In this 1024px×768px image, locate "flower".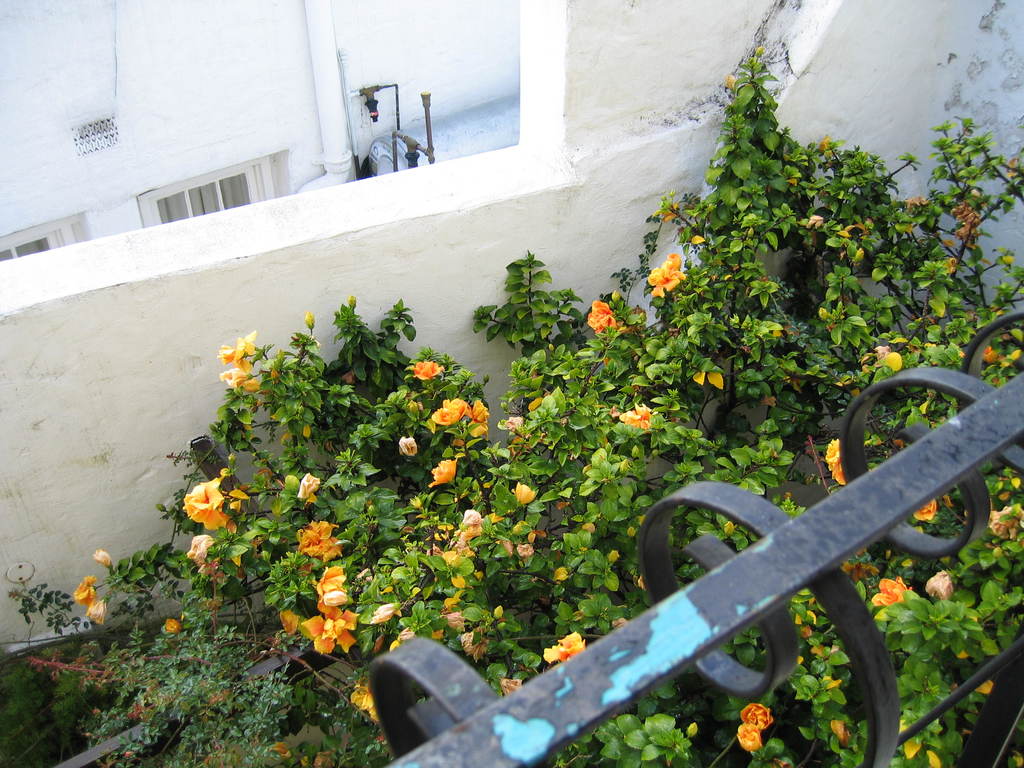
Bounding box: (307, 312, 317, 327).
